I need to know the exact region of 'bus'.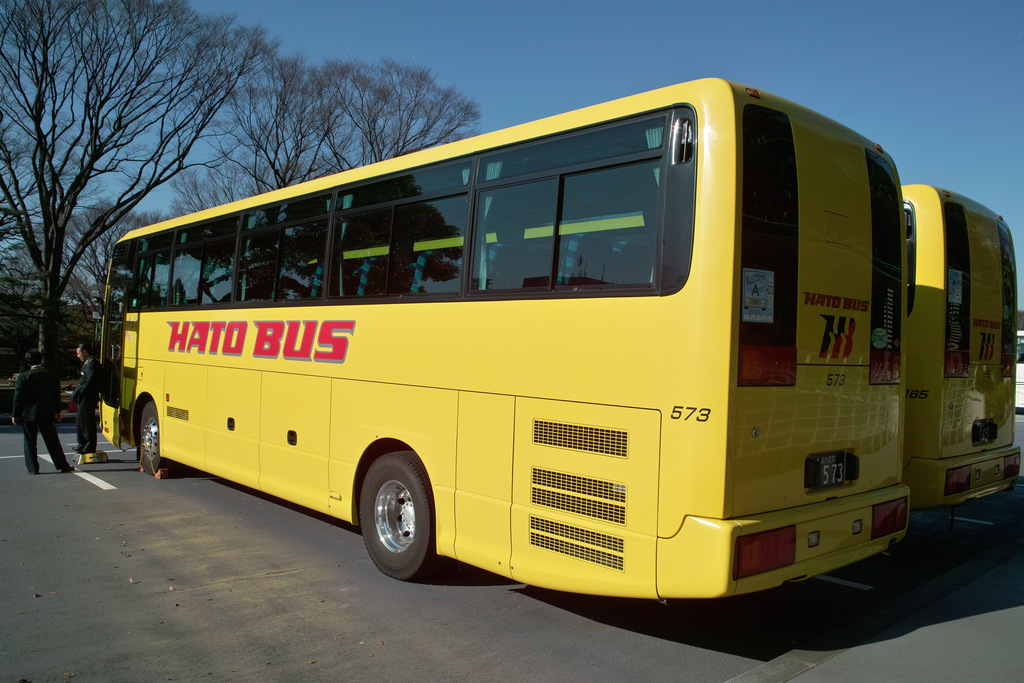
Region: (x1=90, y1=76, x2=911, y2=602).
